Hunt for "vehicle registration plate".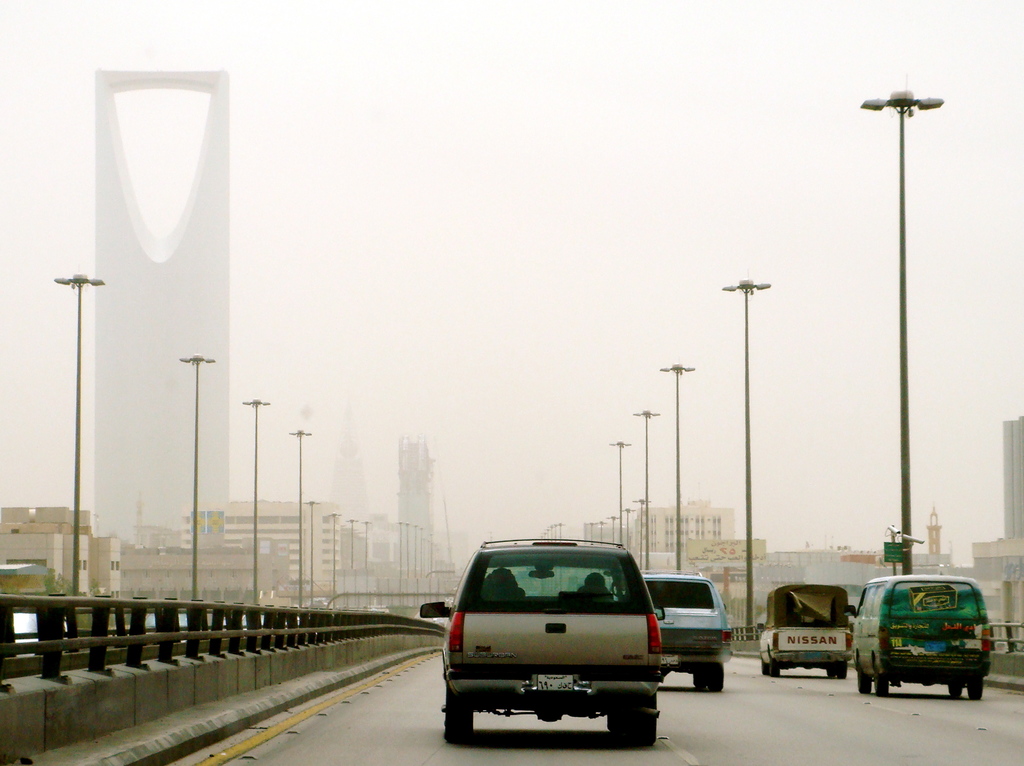
Hunted down at {"x1": 534, "y1": 671, "x2": 573, "y2": 691}.
